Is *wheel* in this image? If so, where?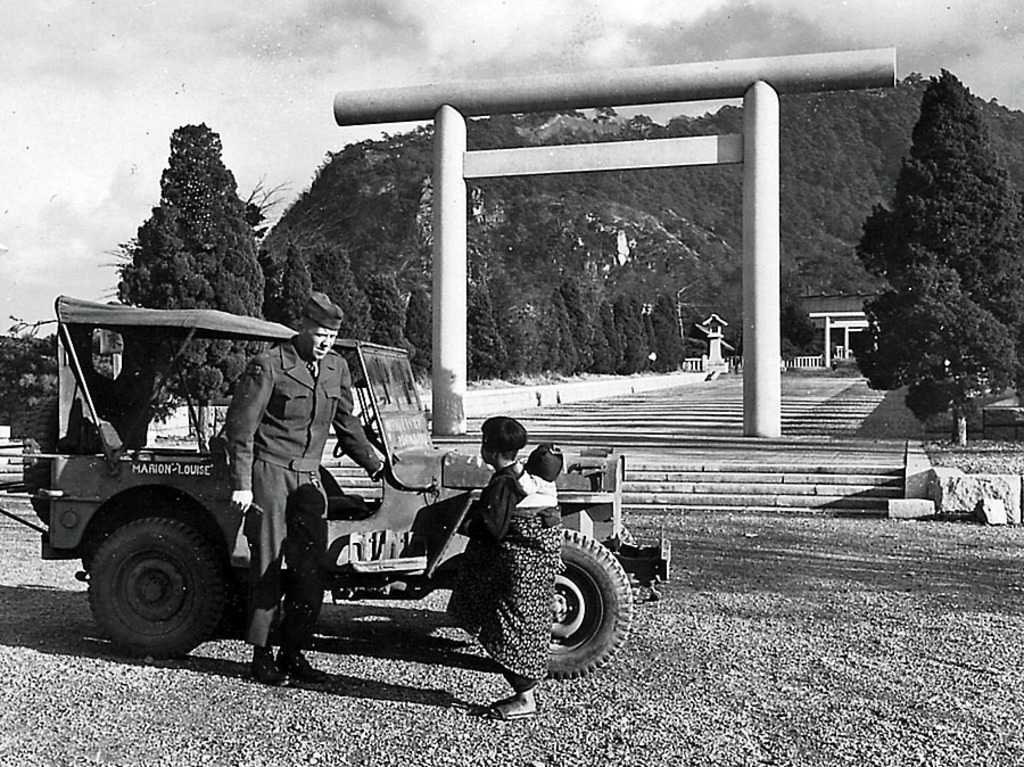
Yes, at [x1=546, y1=530, x2=630, y2=681].
